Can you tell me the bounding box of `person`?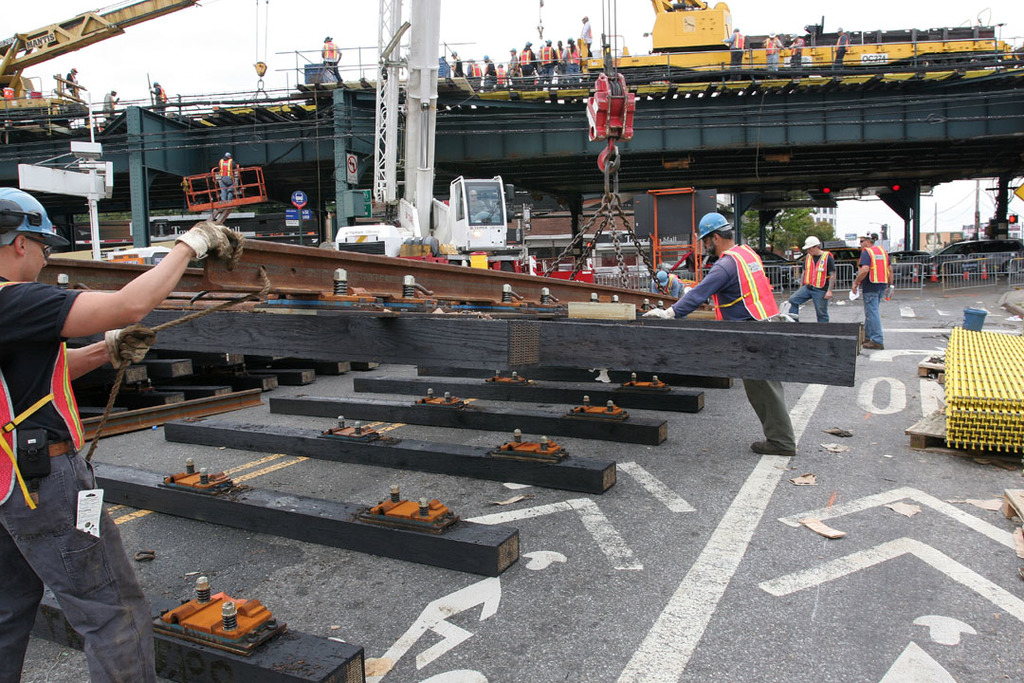
0, 183, 235, 682.
